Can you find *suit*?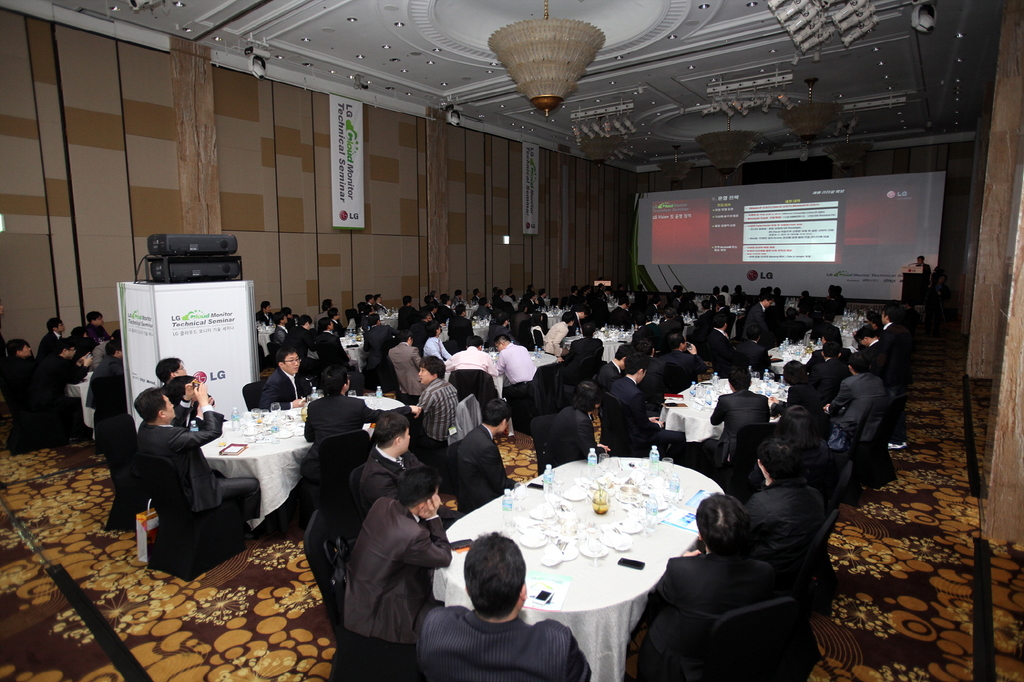
Yes, bounding box: 568 292 577 308.
